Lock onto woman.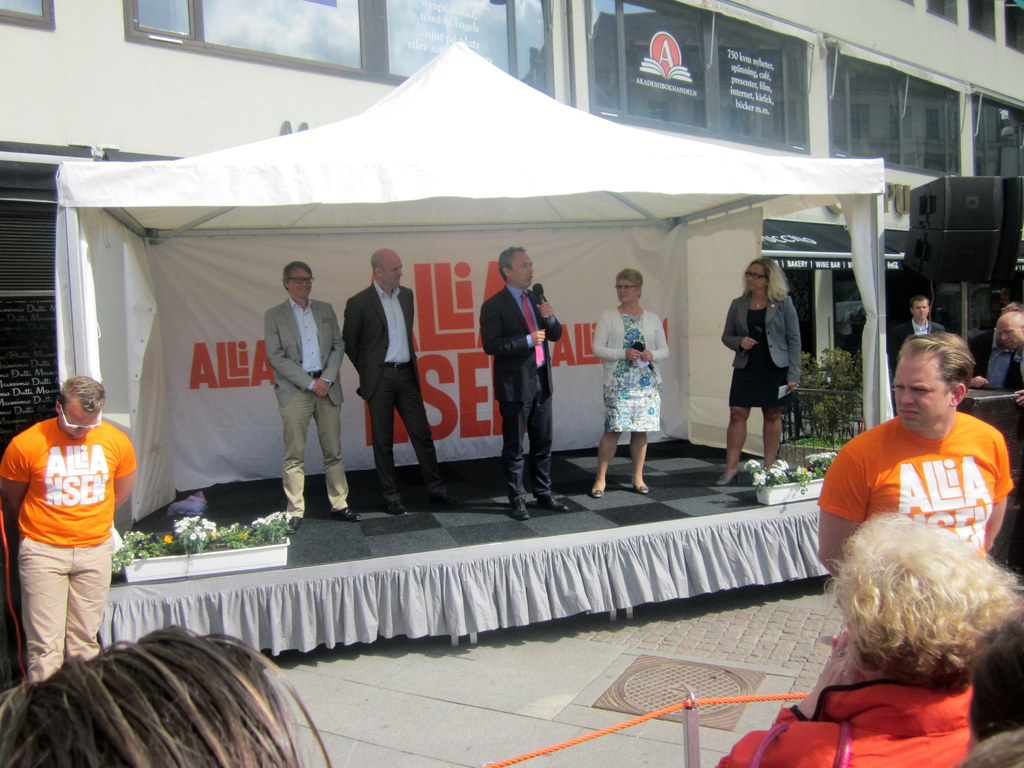
Locked: [708,254,799,485].
